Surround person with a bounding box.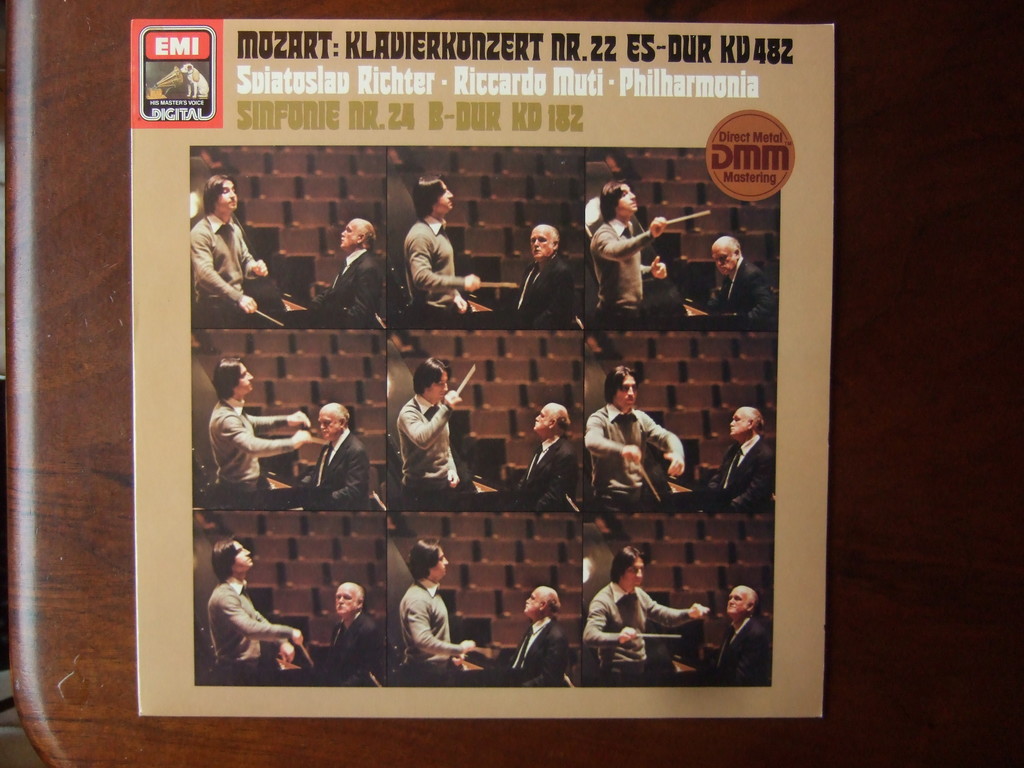
[x1=582, y1=547, x2=709, y2=685].
